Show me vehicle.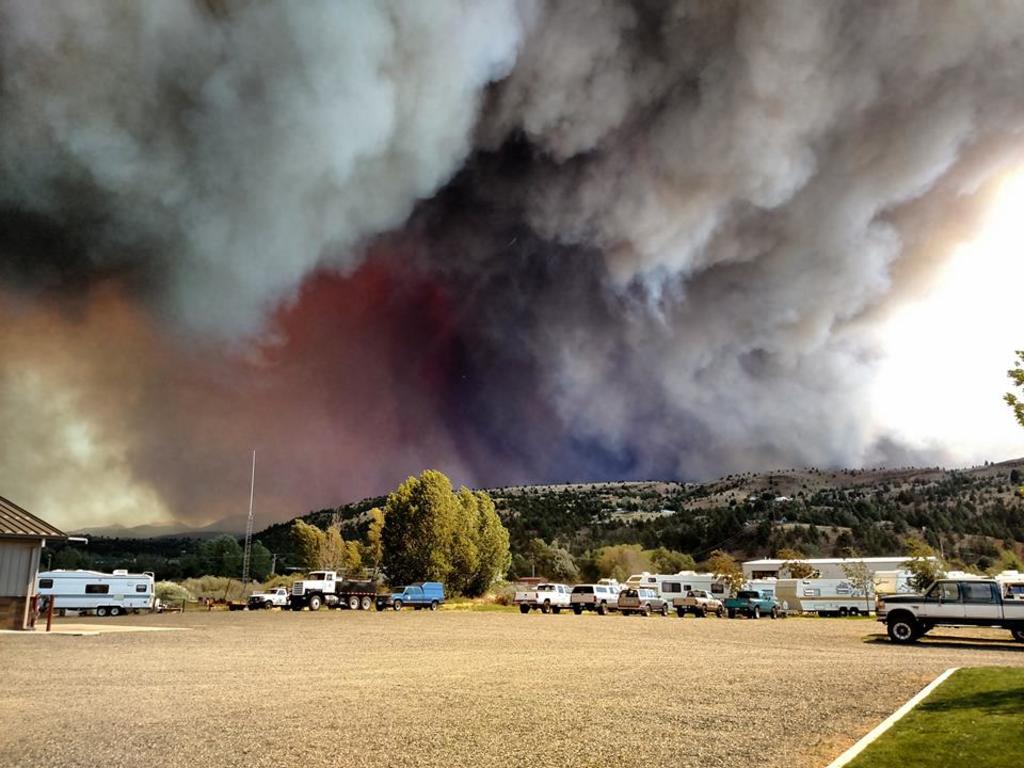
vehicle is here: [left=778, top=575, right=882, bottom=613].
